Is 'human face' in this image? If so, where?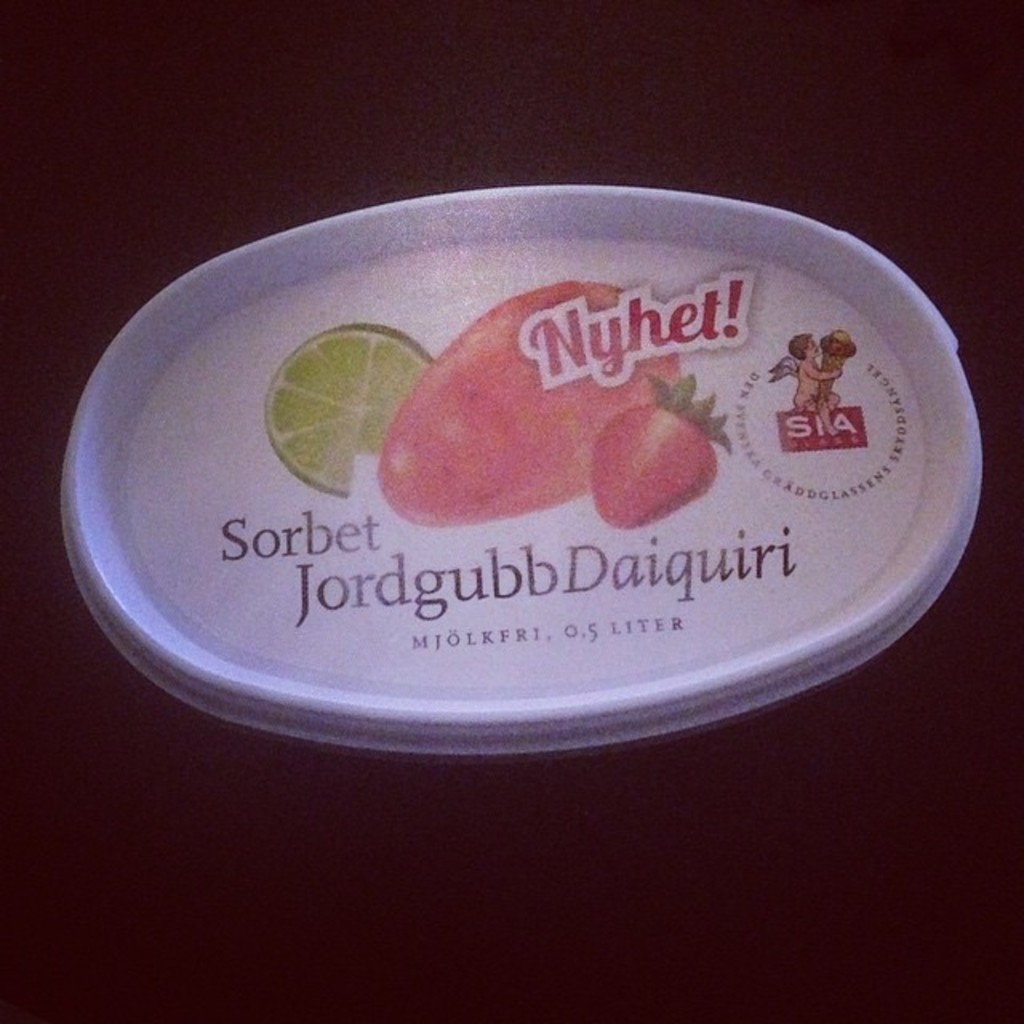
Yes, at box(803, 338, 822, 357).
